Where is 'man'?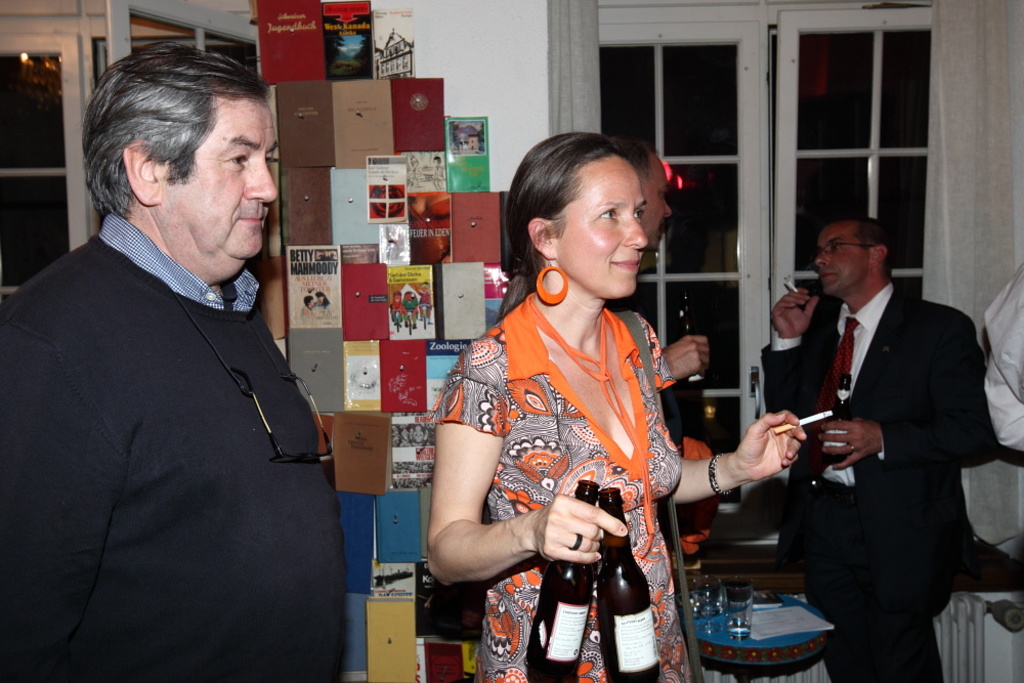
[left=767, top=209, right=1004, bottom=682].
